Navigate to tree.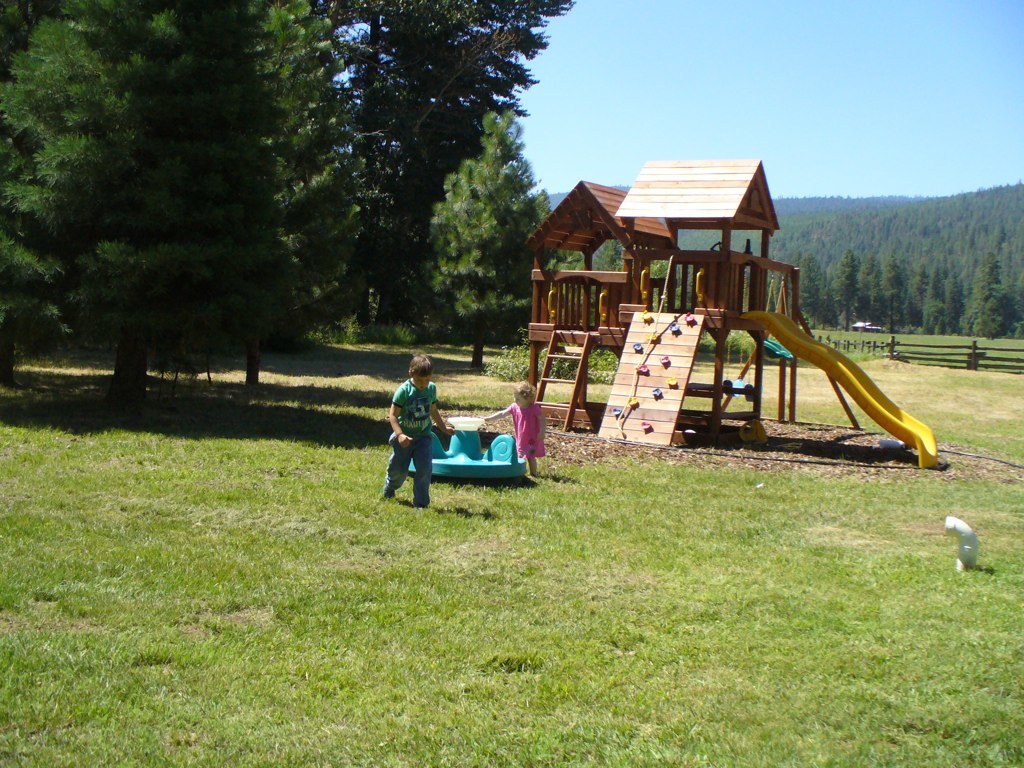
Navigation target: x1=957, y1=251, x2=1016, y2=342.
